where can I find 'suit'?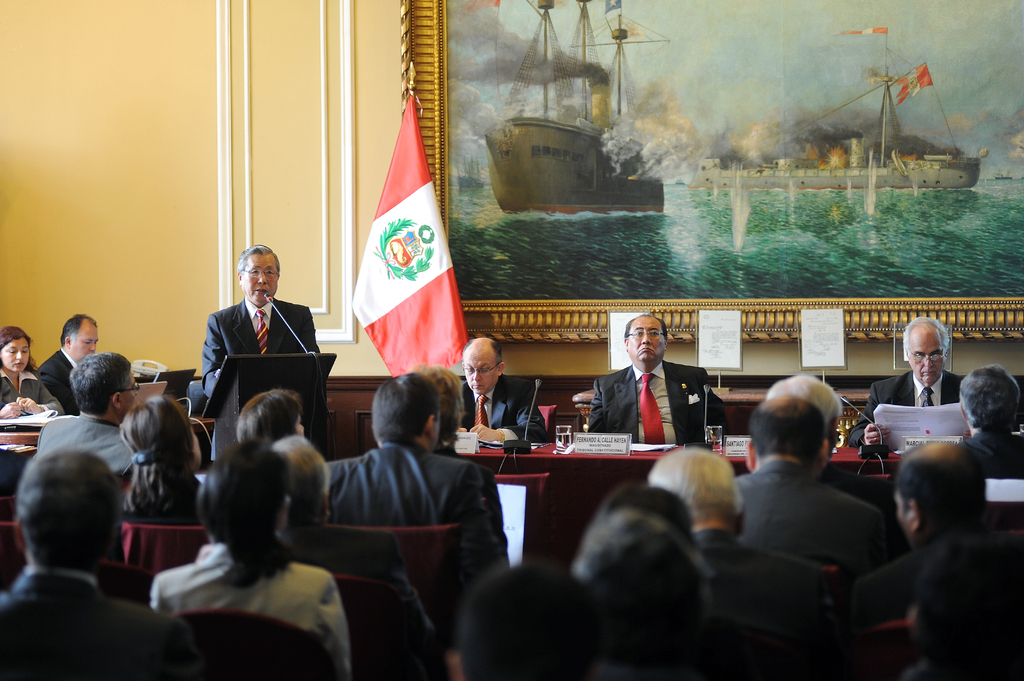
You can find it at <bbox>202, 297, 322, 460</bbox>.
